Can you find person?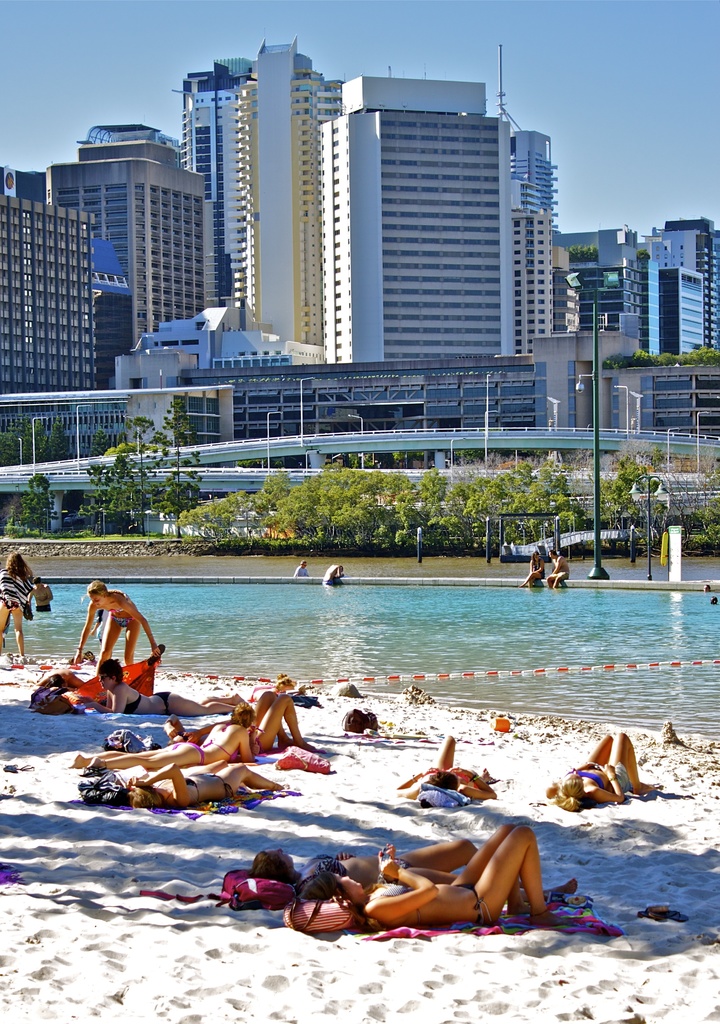
Yes, bounding box: 548:730:657:814.
